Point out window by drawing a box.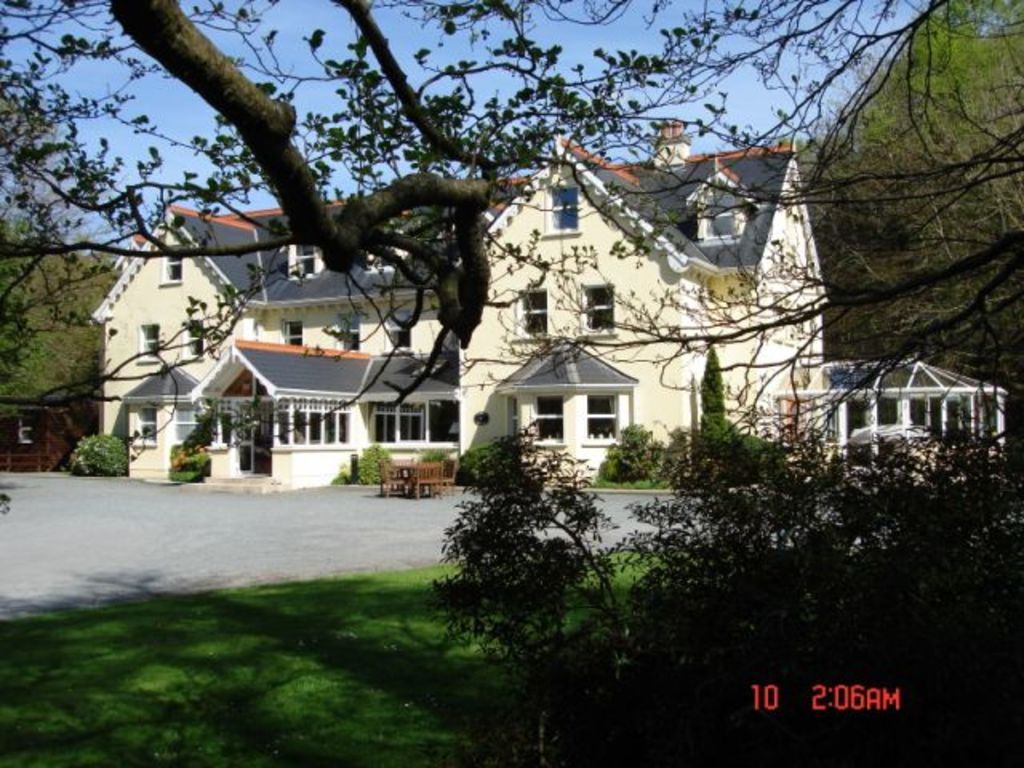
[x1=382, y1=310, x2=413, y2=347].
